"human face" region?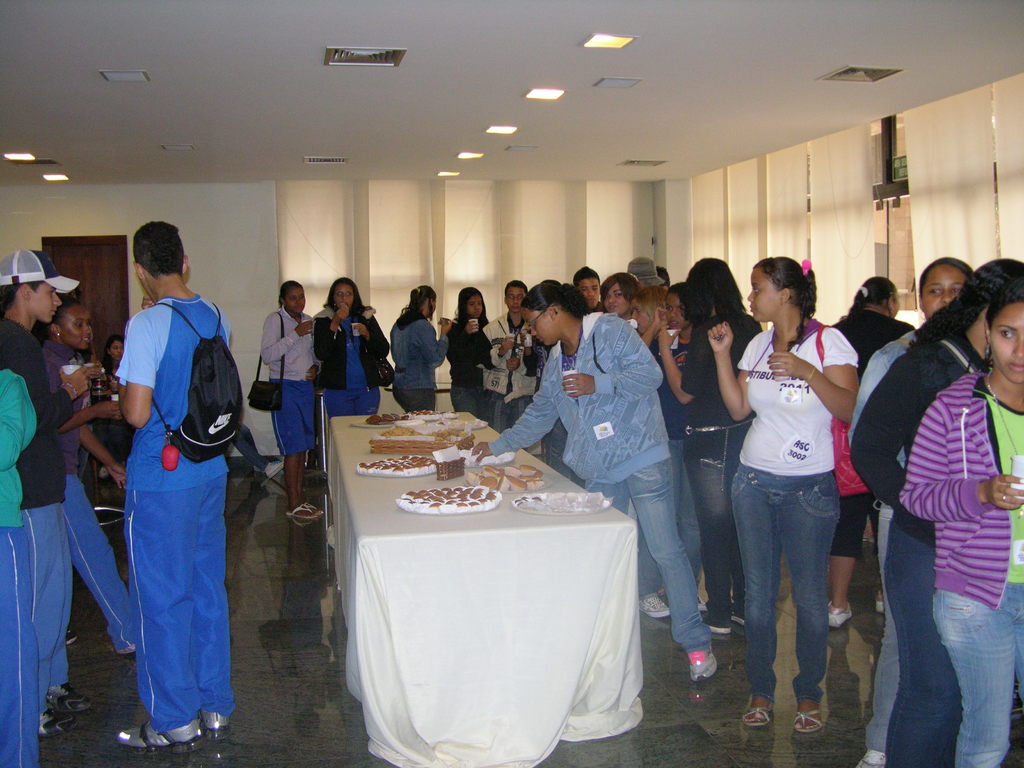
bbox=[463, 291, 493, 318]
